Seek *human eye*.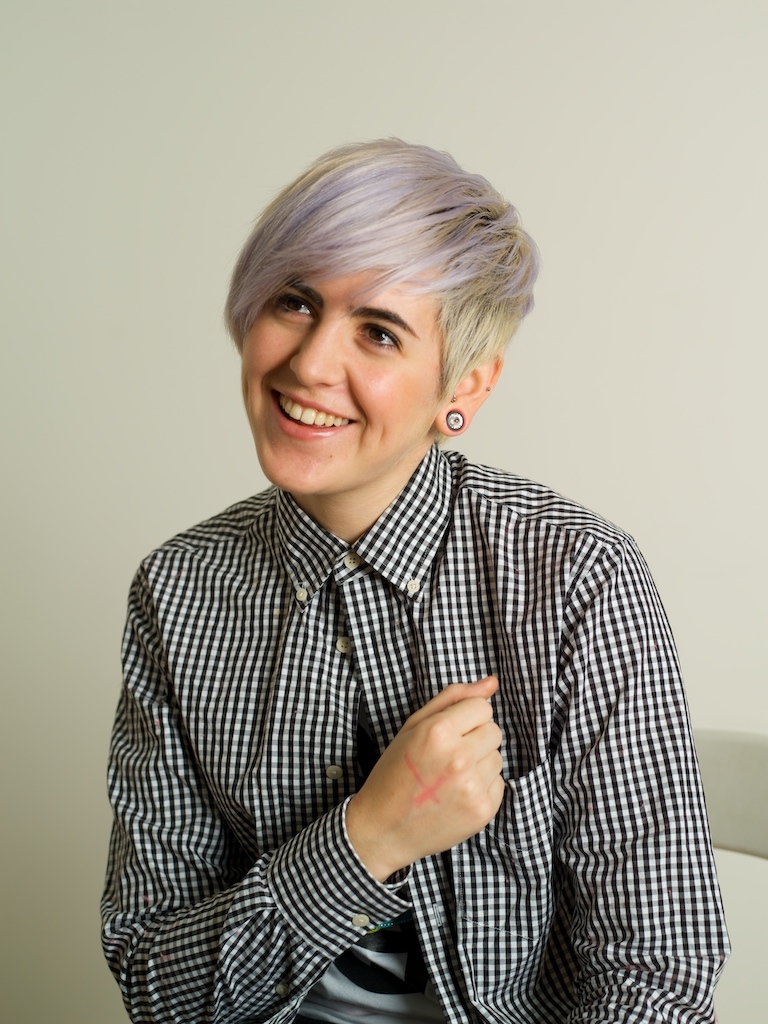
266:291:318:320.
